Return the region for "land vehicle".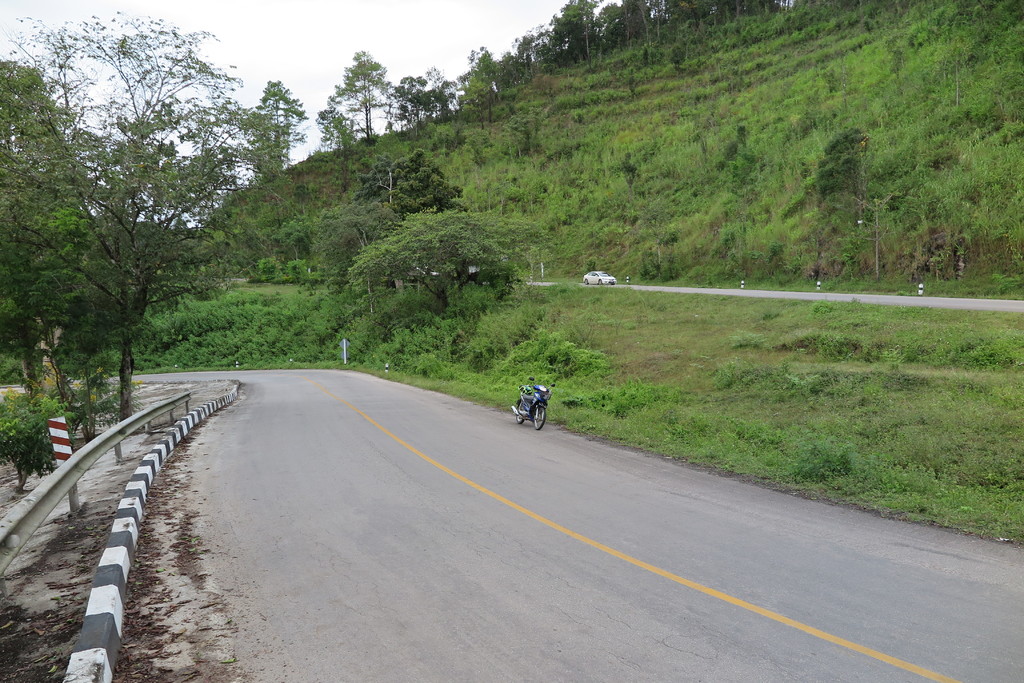
bbox=(515, 387, 546, 426).
